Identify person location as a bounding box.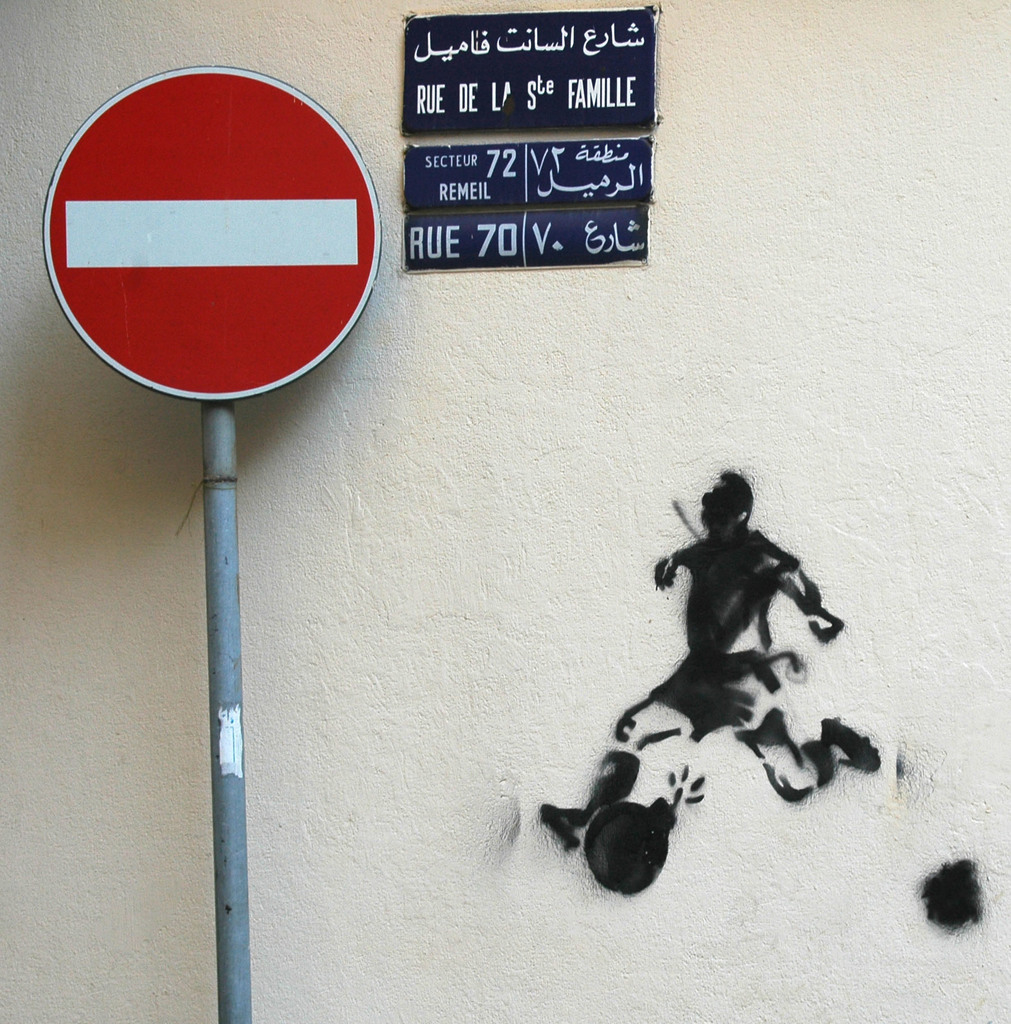
bbox=[537, 461, 880, 865].
